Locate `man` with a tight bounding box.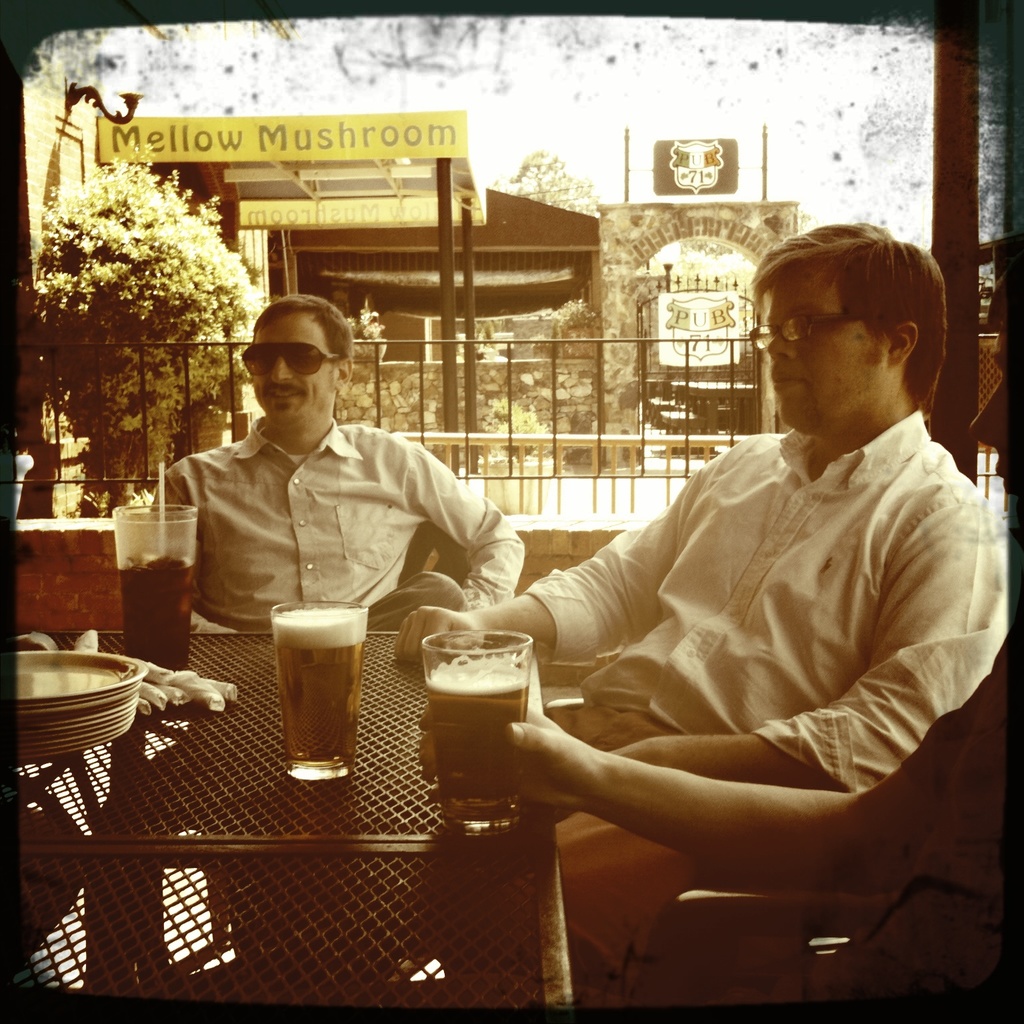
x1=389, y1=224, x2=1005, y2=1009.
